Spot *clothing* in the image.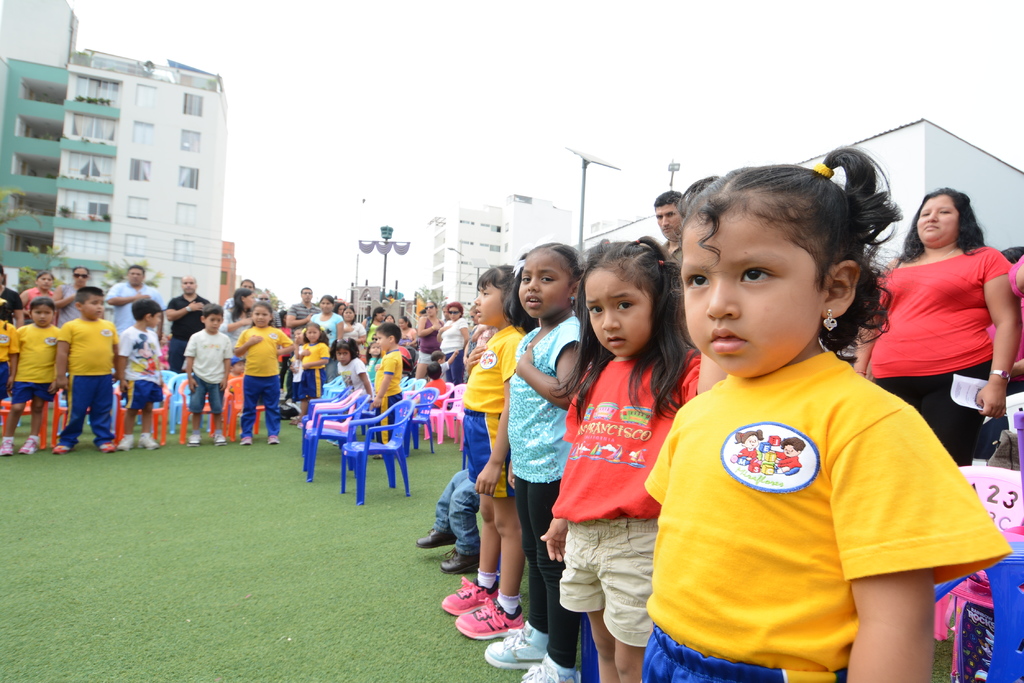
*clothing* found at [x1=432, y1=468, x2=483, y2=554].
